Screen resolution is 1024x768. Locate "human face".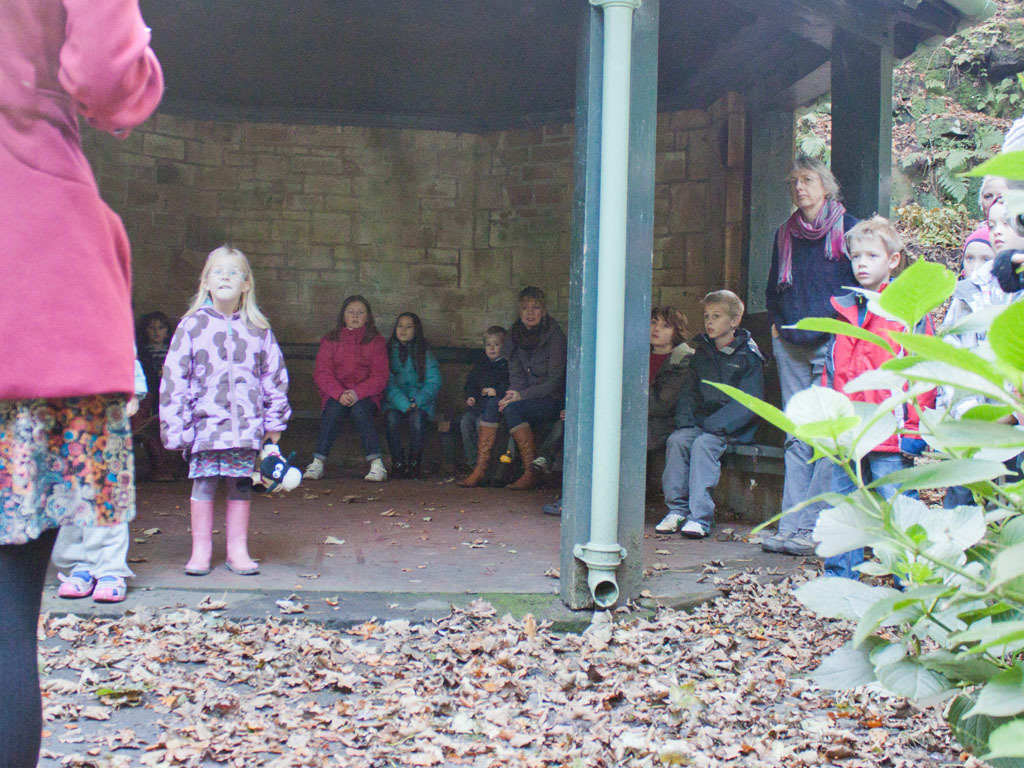
[343, 300, 366, 326].
